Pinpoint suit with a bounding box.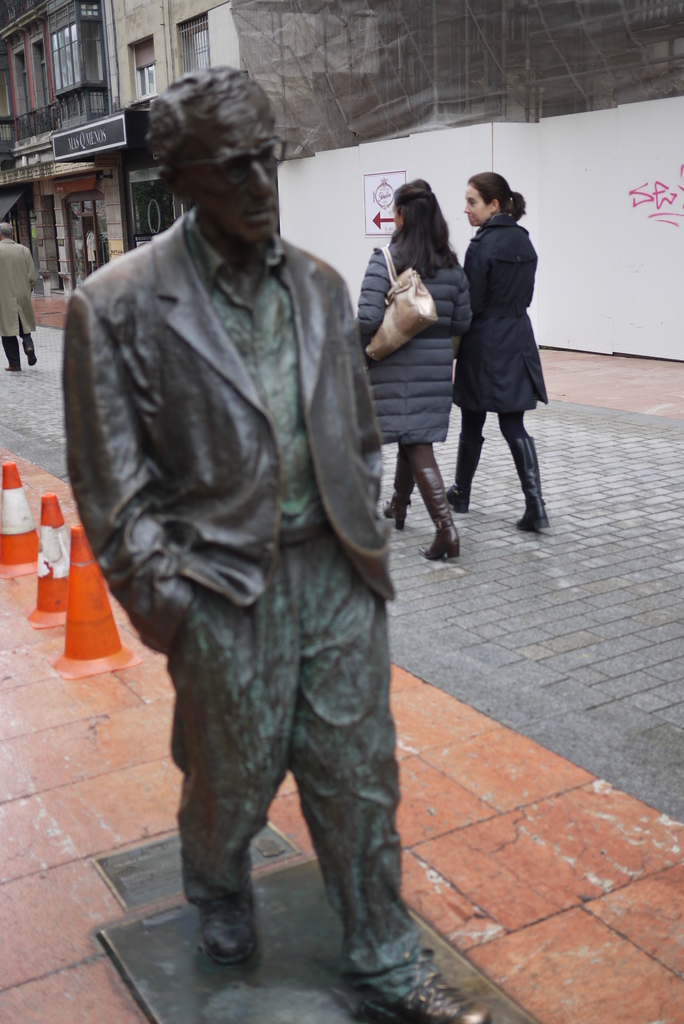
{"x1": 63, "y1": 217, "x2": 436, "y2": 1000}.
